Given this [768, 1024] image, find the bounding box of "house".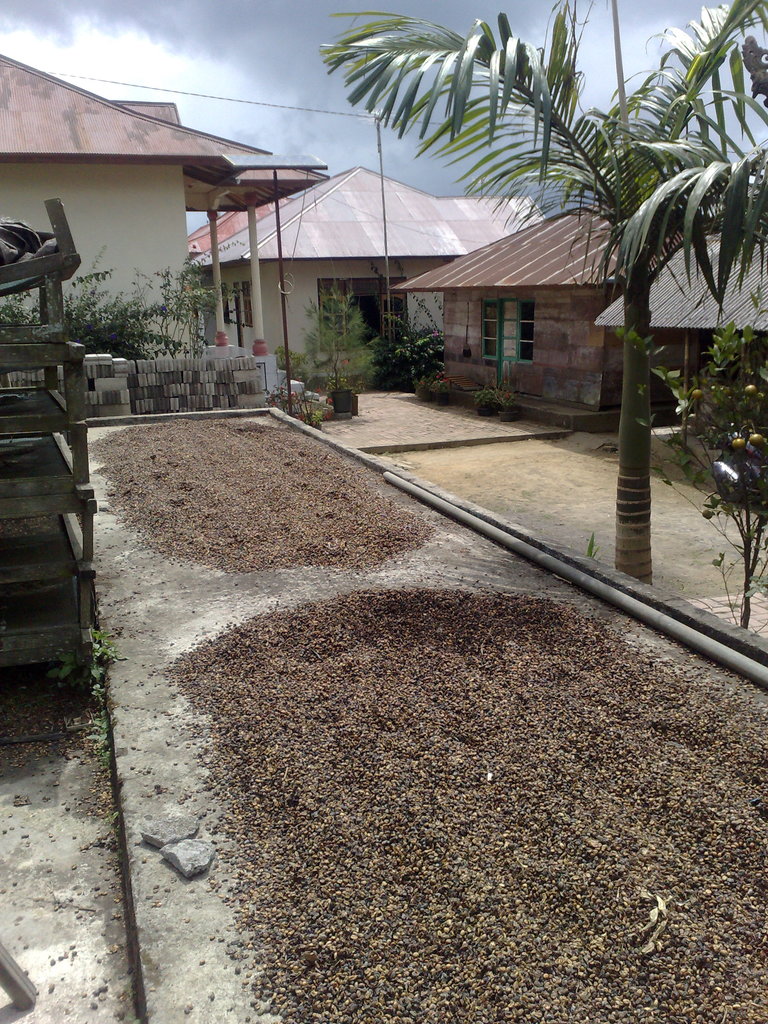
bbox(598, 227, 767, 426).
